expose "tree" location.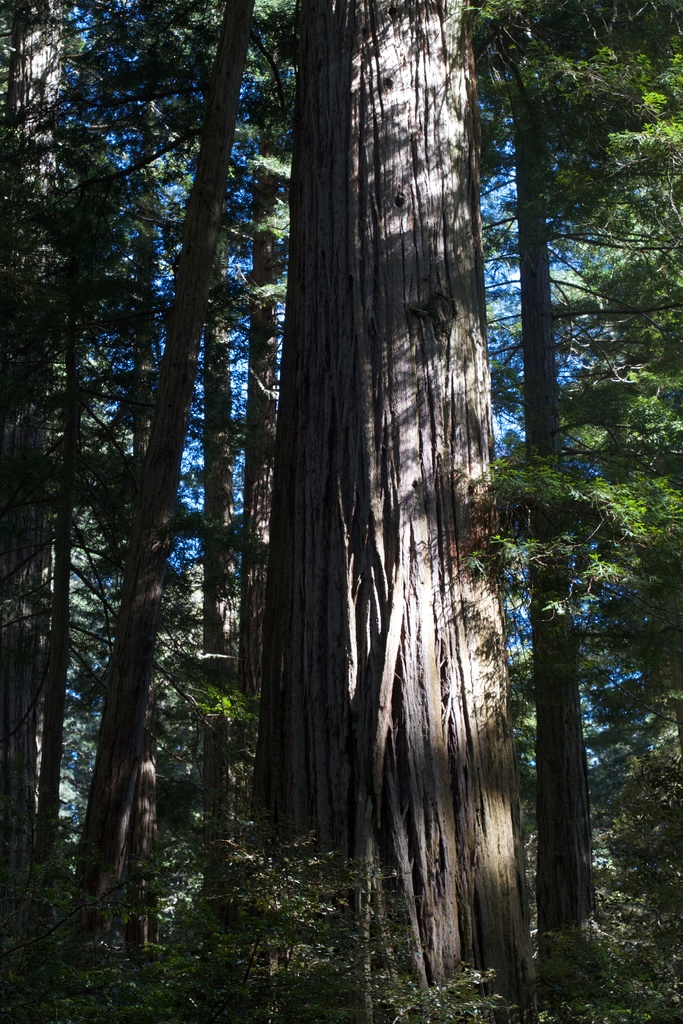
Exposed at <box>7,0,682,1019</box>.
